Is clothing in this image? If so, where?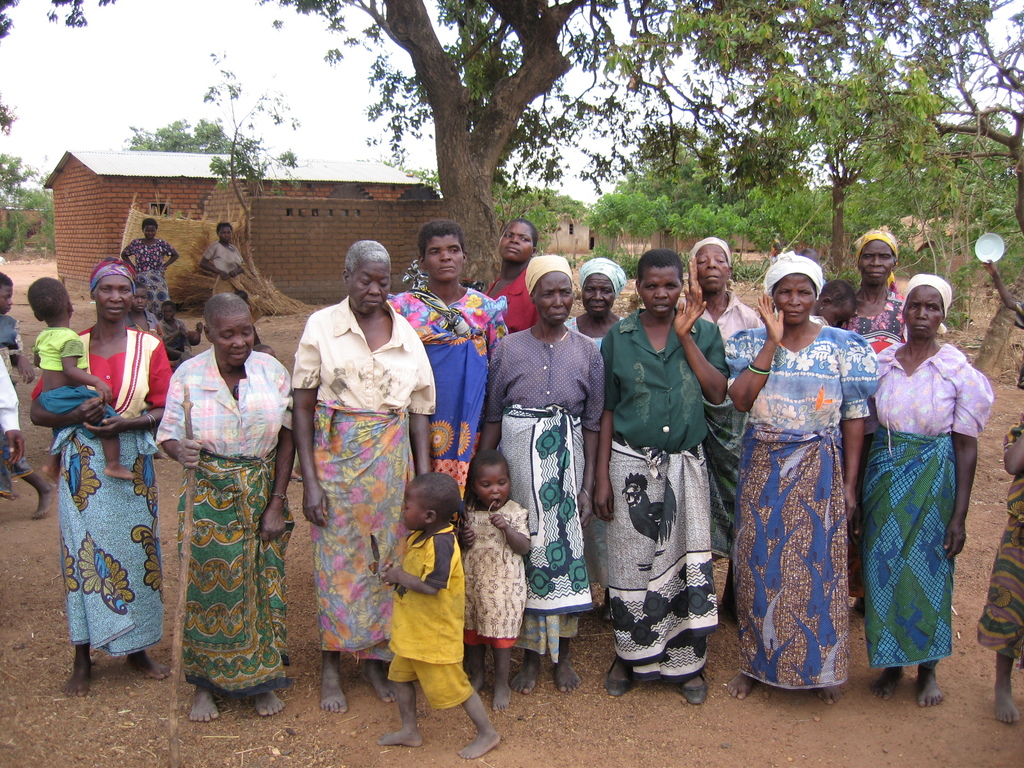
Yes, at [x1=973, y1=426, x2=1023, y2=668].
